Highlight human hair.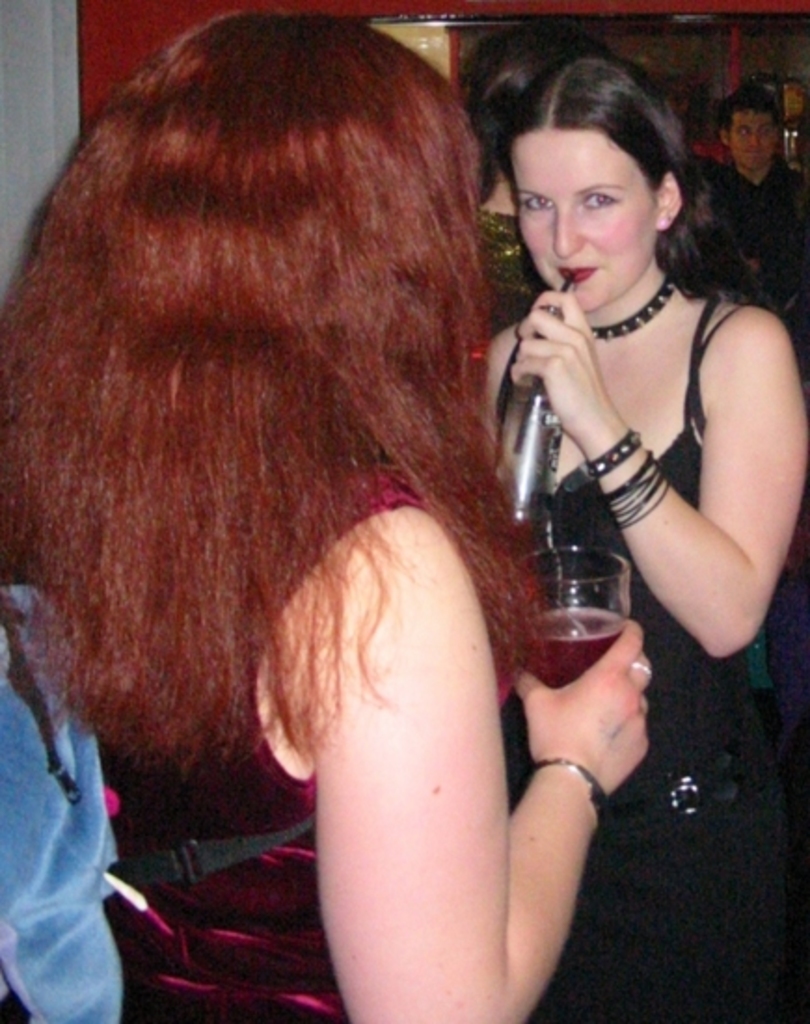
Highlighted region: (480,63,533,197).
